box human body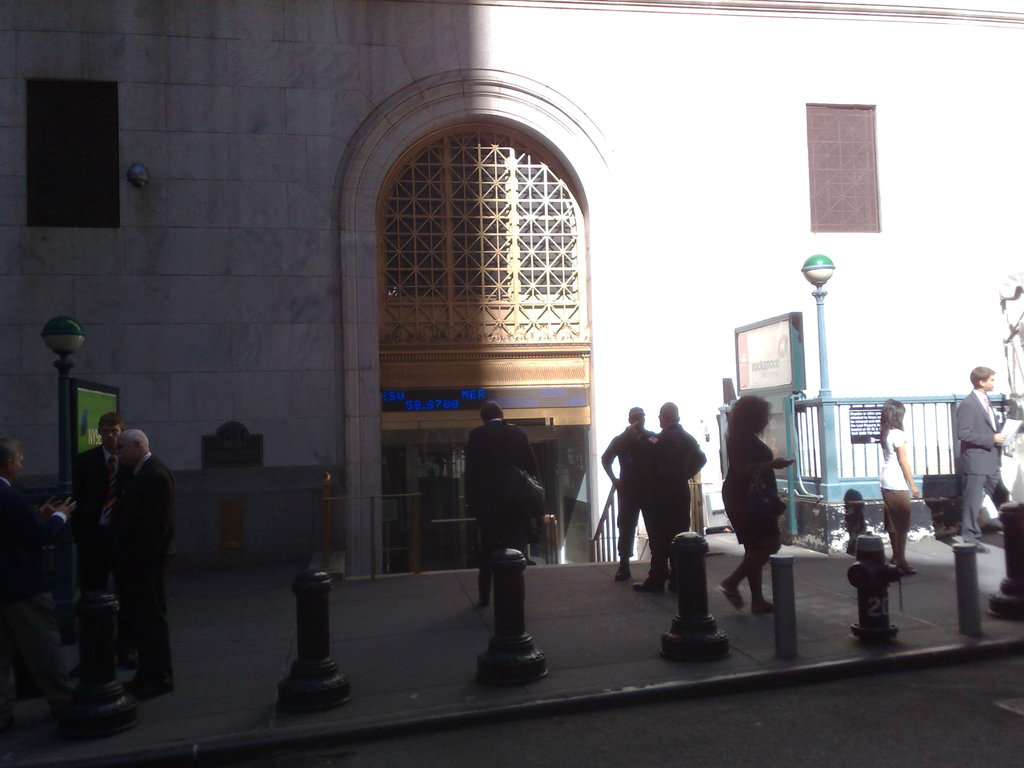
region(0, 442, 81, 692)
